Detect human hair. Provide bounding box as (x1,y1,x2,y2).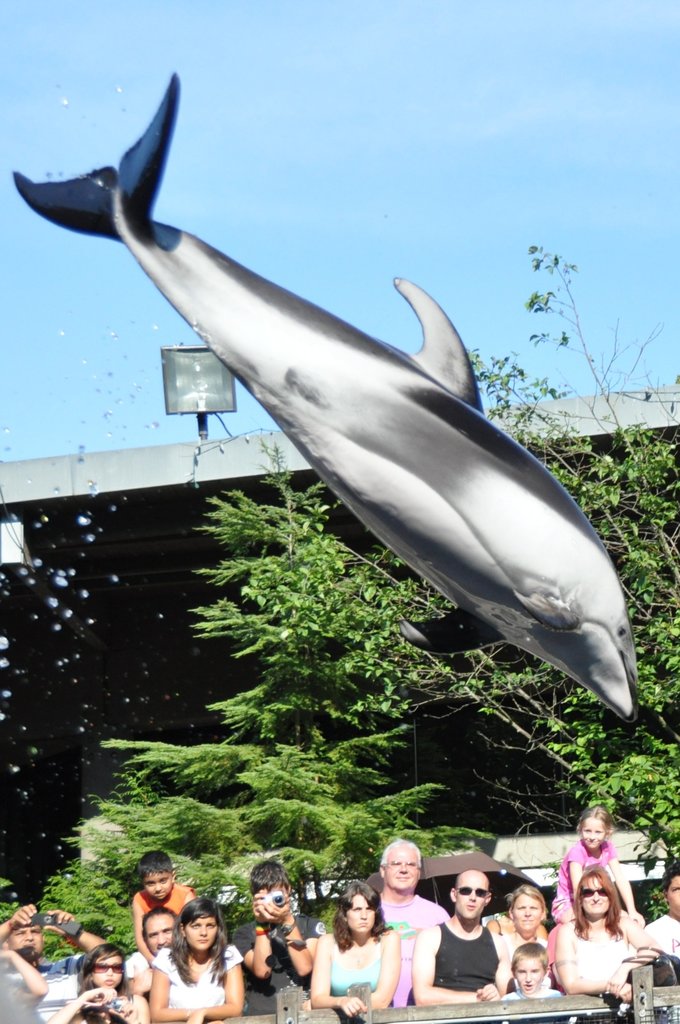
(511,939,549,980).
